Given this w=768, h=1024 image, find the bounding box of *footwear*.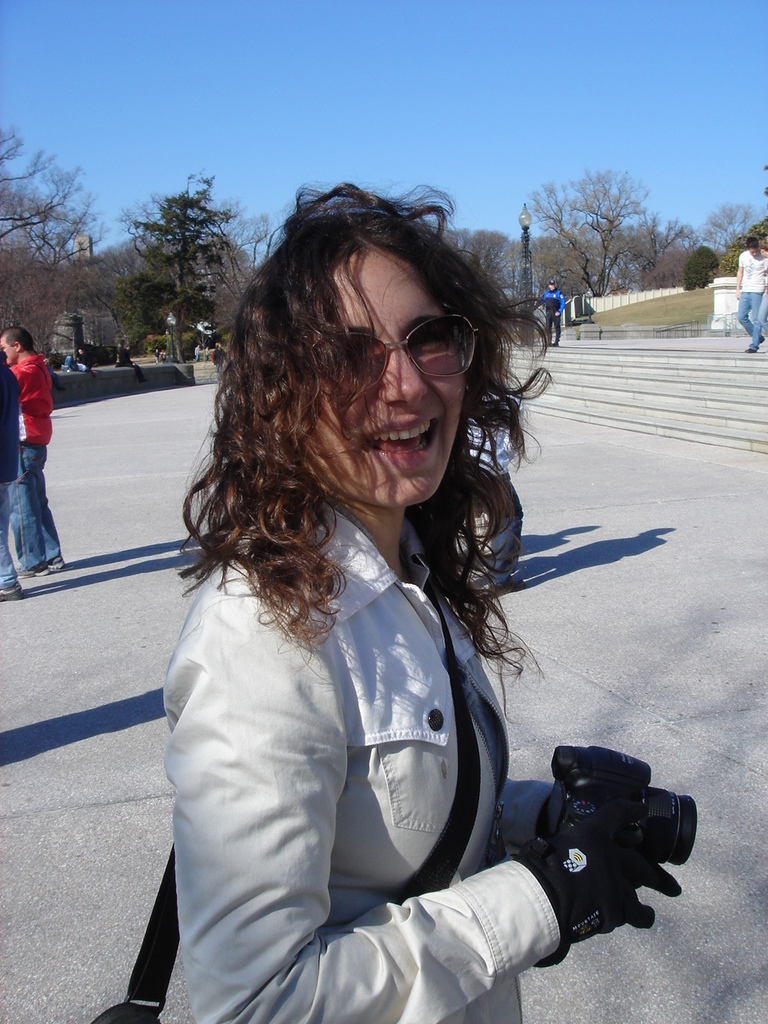
(left=16, top=558, right=50, bottom=576).
